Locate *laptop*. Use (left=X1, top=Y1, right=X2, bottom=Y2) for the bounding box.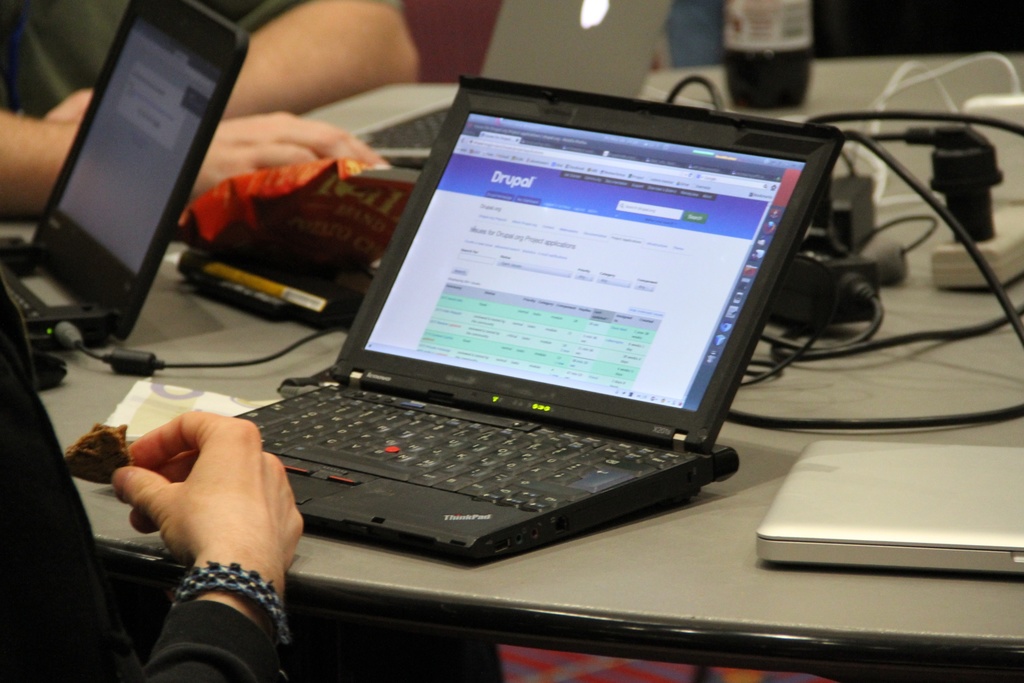
(left=0, top=0, right=253, bottom=356).
